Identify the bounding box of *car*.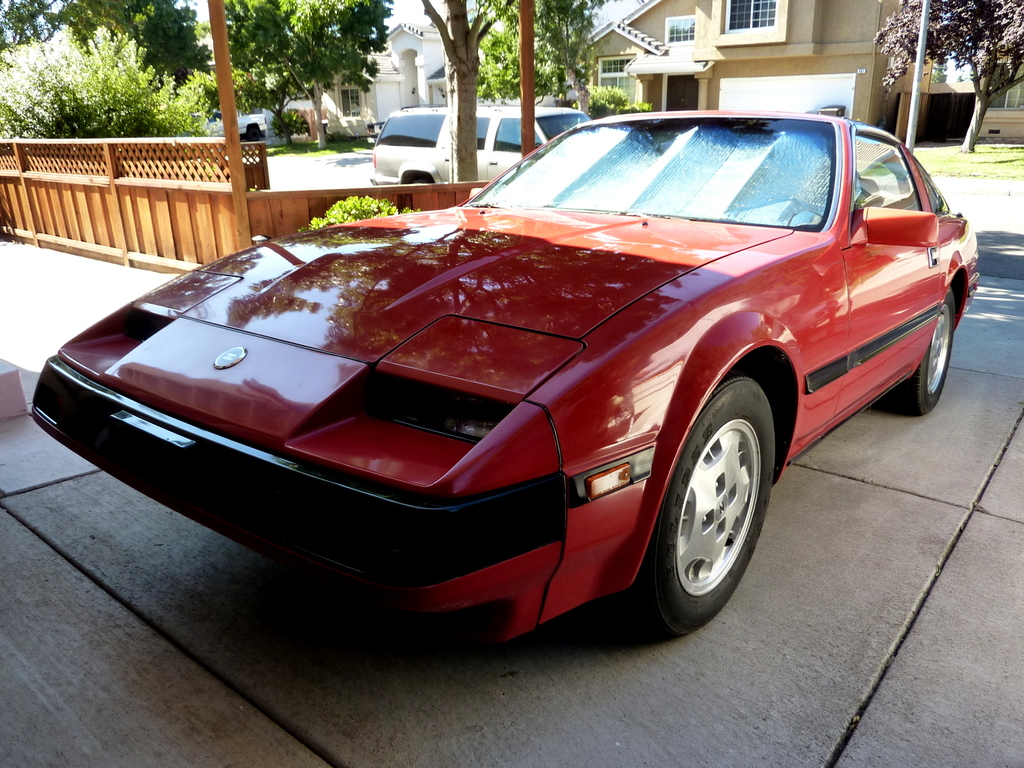
BBox(40, 99, 954, 653).
